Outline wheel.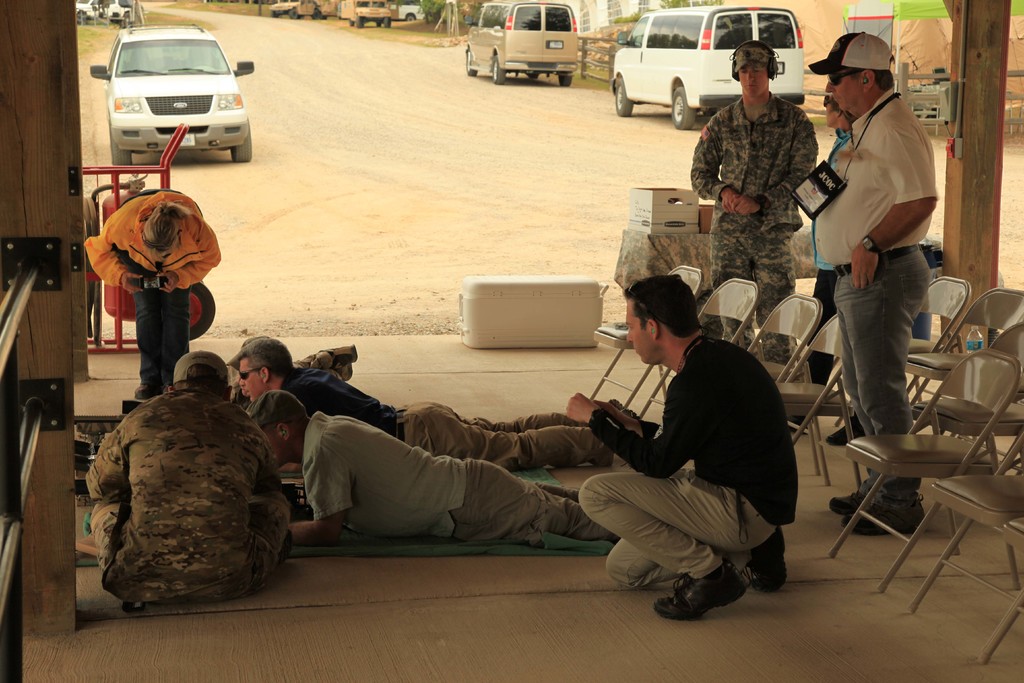
Outline: box(461, 49, 475, 75).
